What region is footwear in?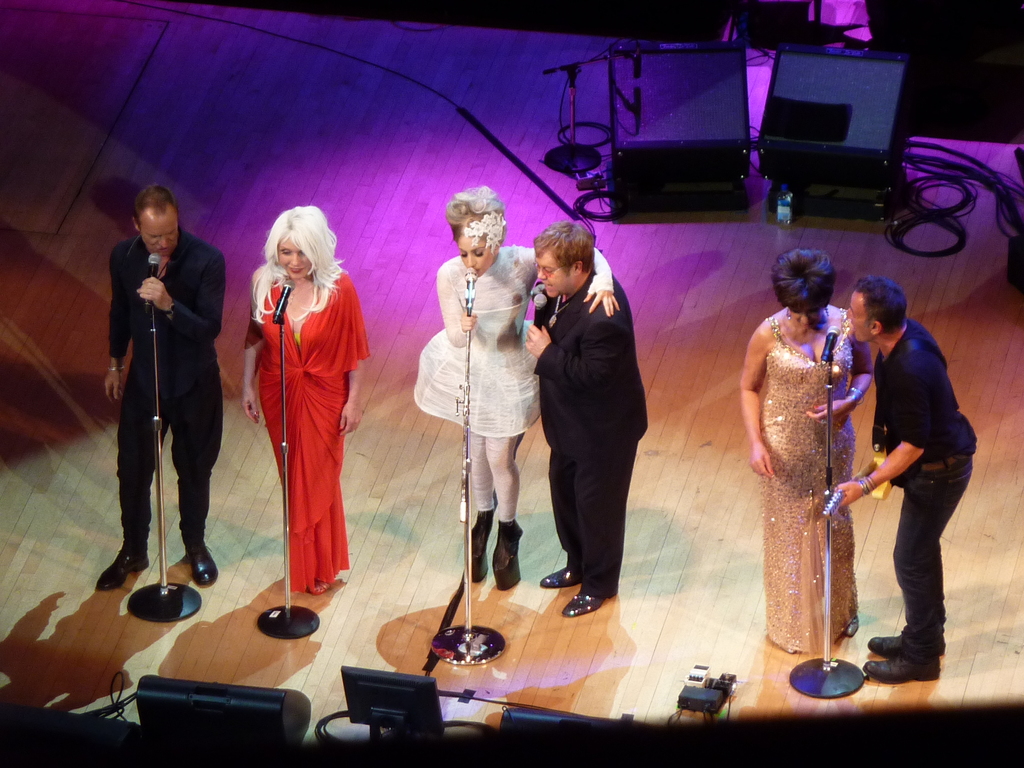
bbox=(188, 543, 215, 588).
